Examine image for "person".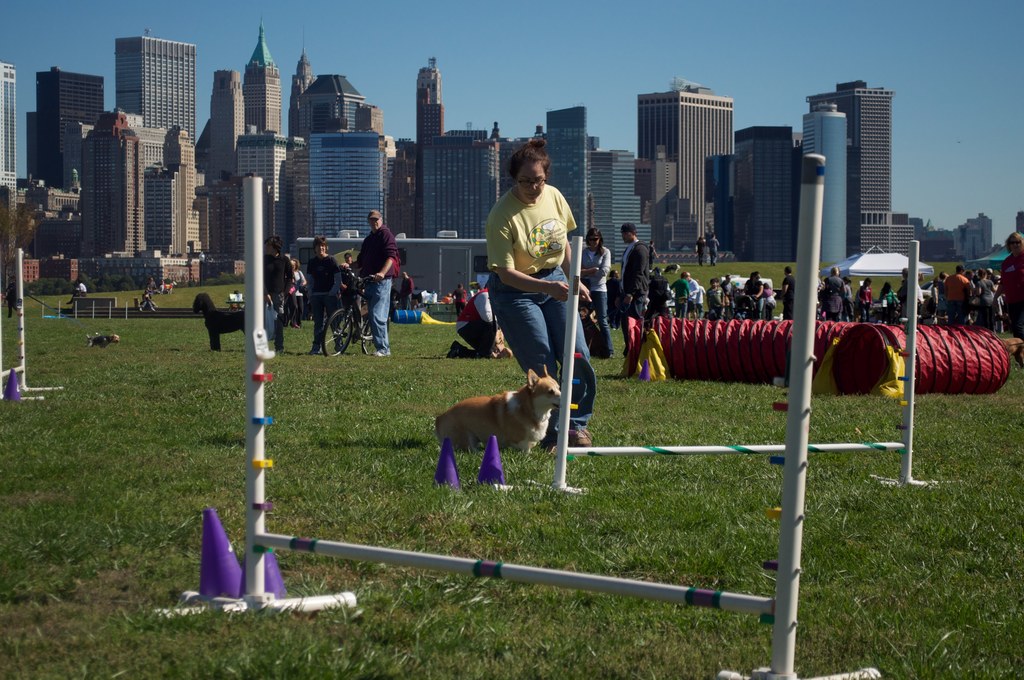
Examination result: select_region(671, 272, 694, 318).
